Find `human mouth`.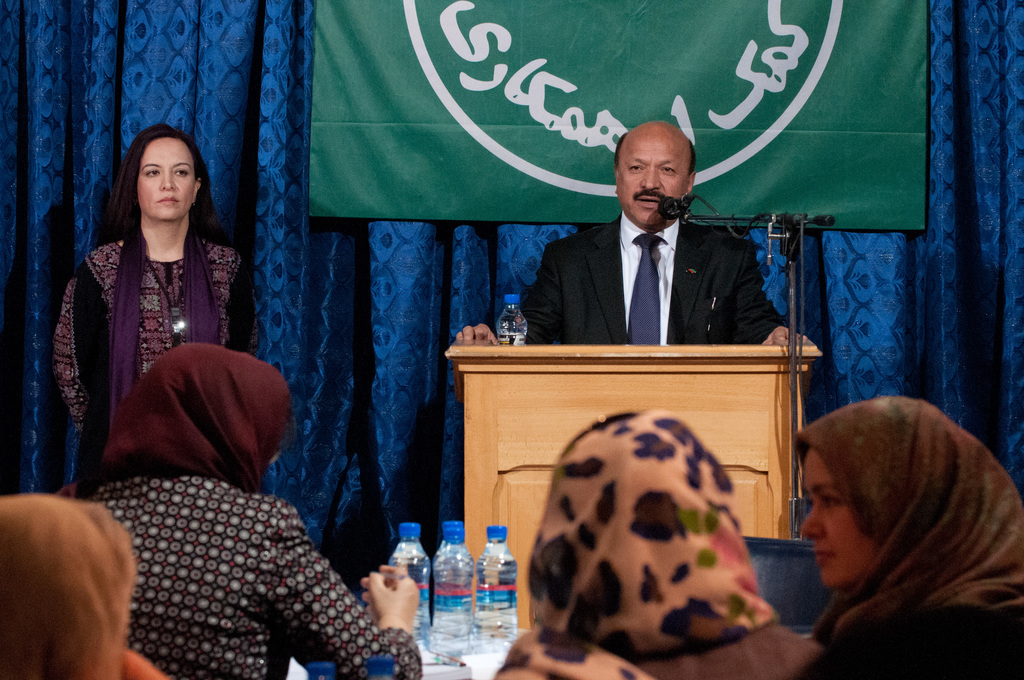
[x1=811, y1=546, x2=832, y2=569].
